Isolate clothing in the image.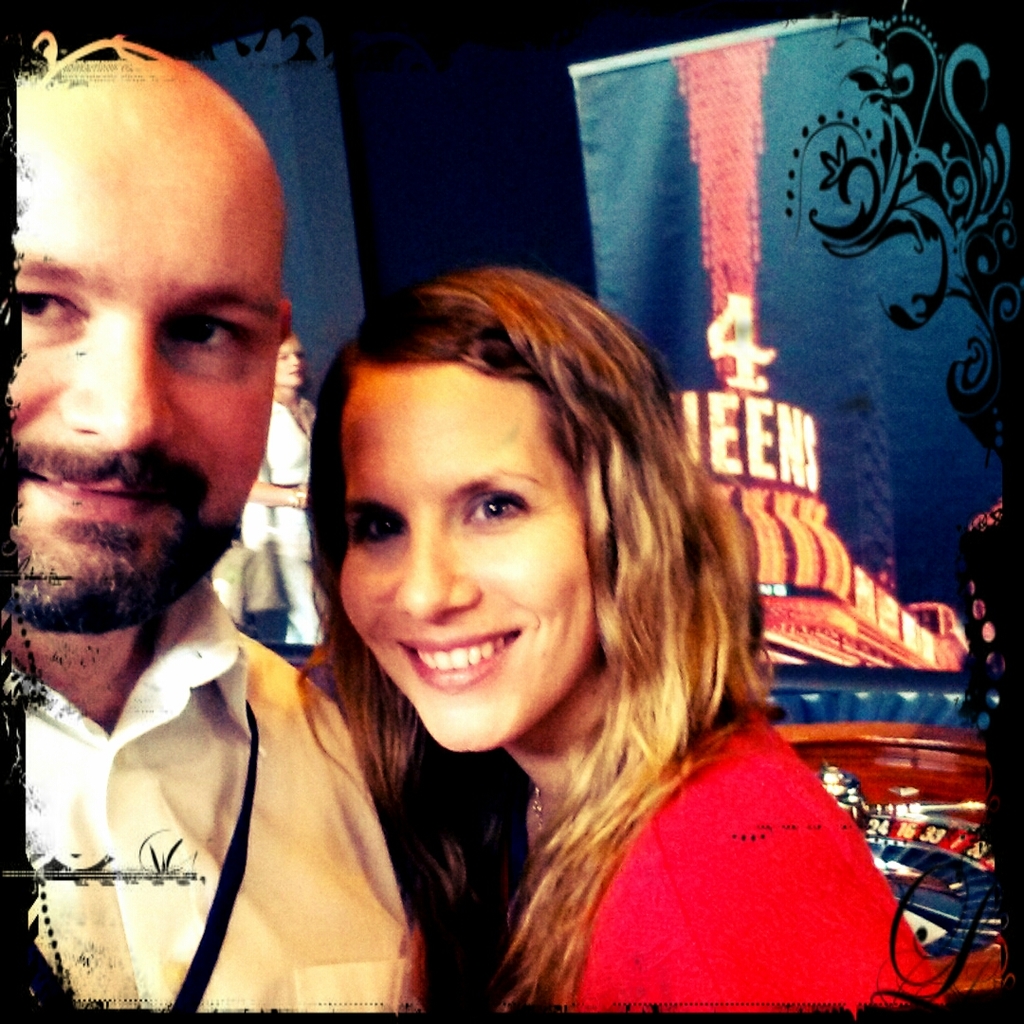
Isolated region: (7,577,426,1022).
